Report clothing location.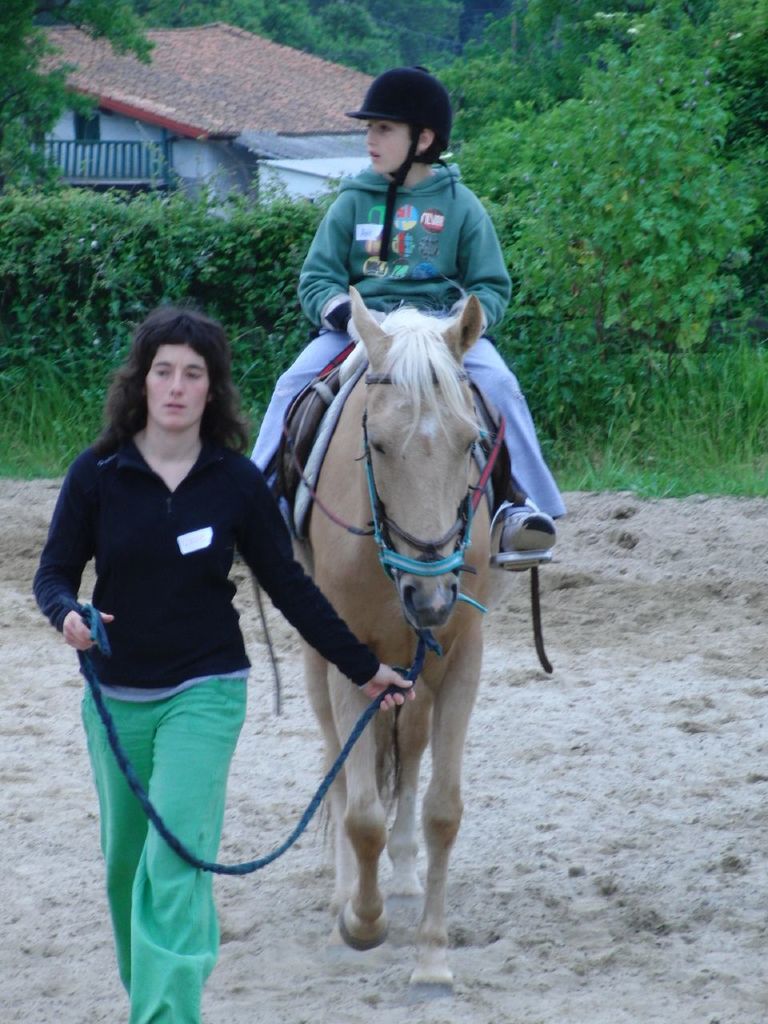
Report: region(250, 310, 566, 520).
